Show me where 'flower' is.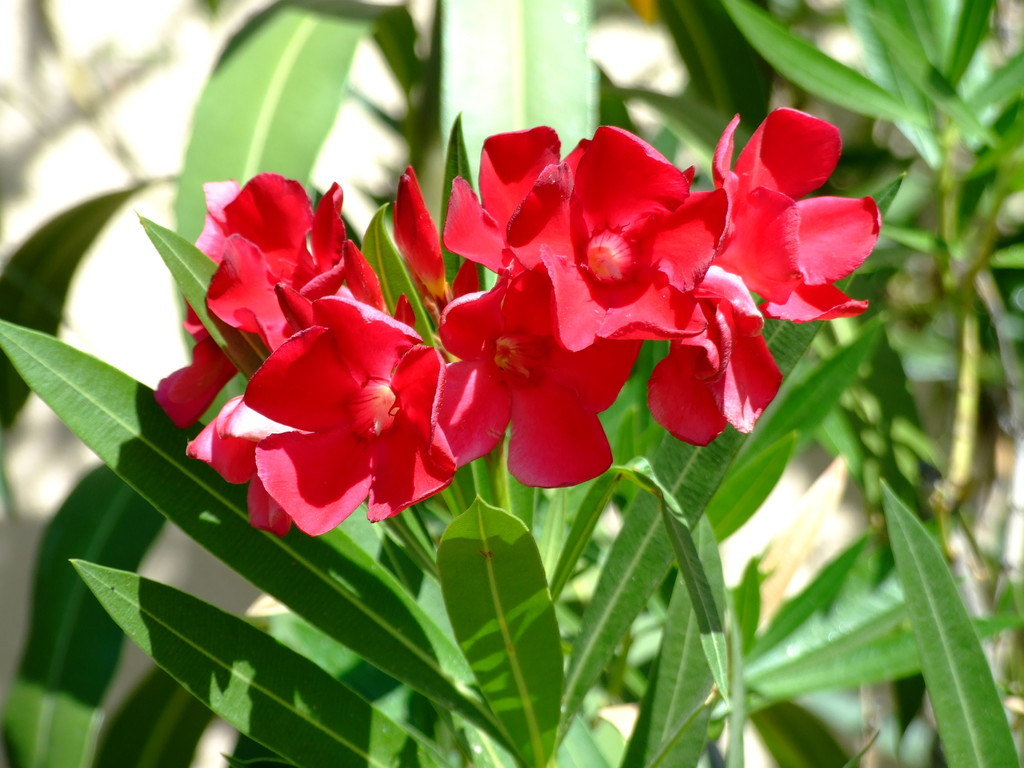
'flower' is at <bbox>645, 107, 887, 434</bbox>.
